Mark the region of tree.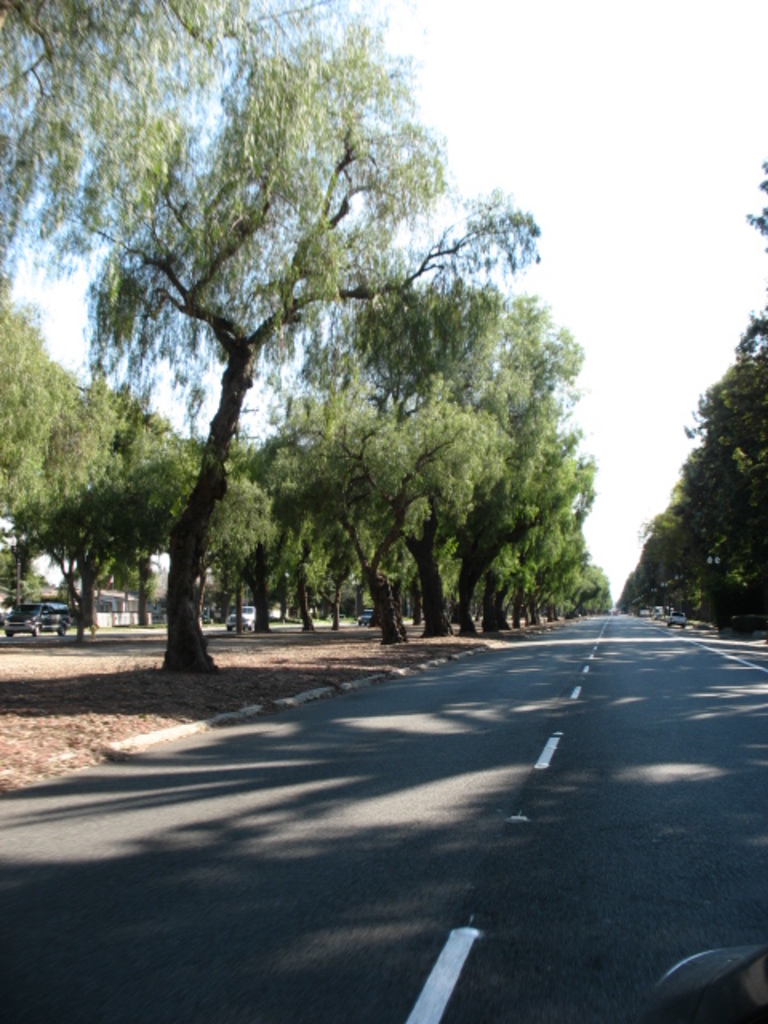
Region: 43, 394, 141, 632.
